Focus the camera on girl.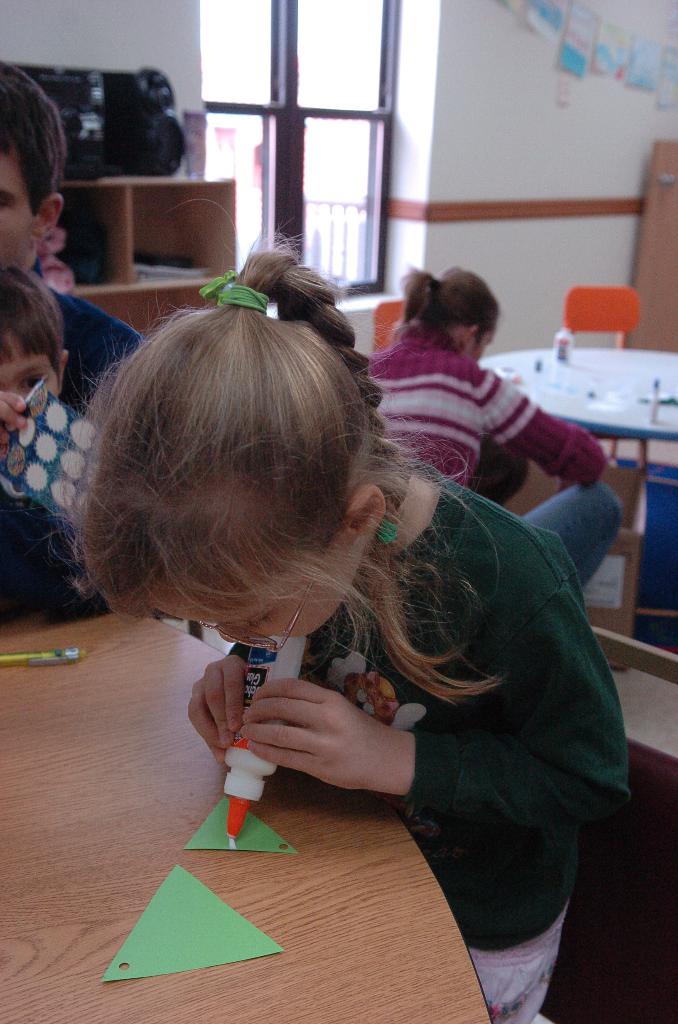
Focus region: rect(31, 200, 633, 1023).
